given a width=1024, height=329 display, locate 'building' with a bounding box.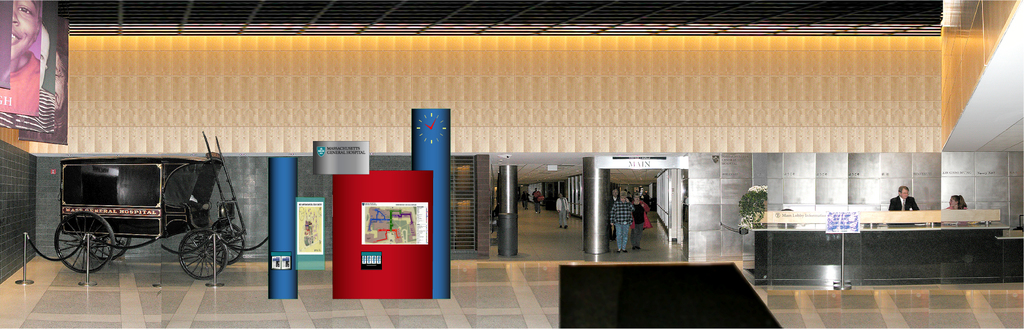
Located: region(0, 0, 1023, 327).
